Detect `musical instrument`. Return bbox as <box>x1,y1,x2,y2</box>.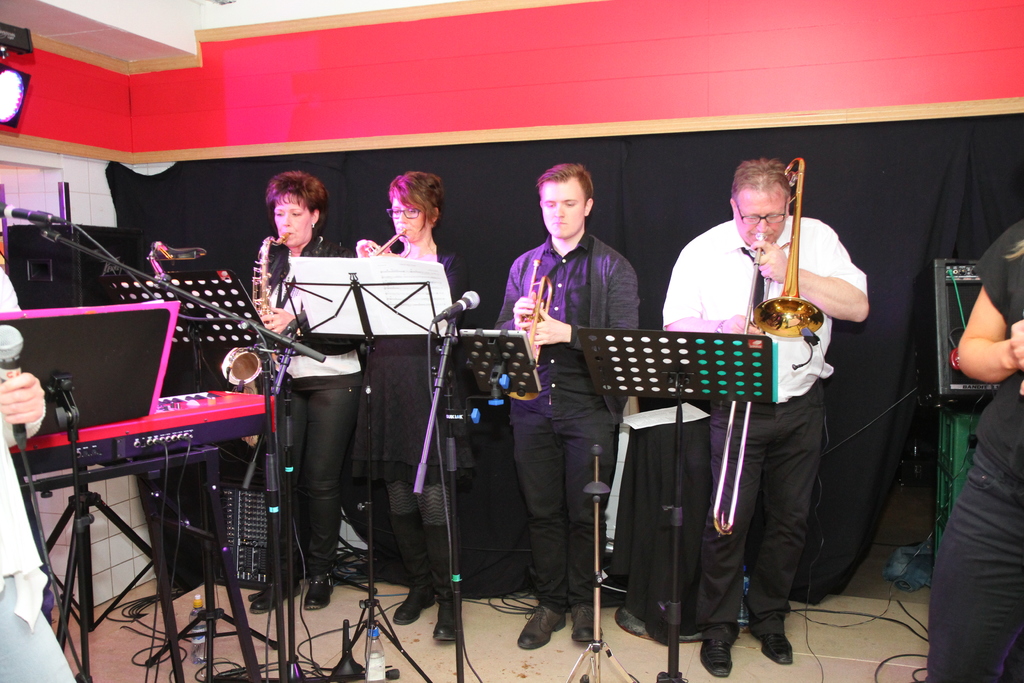
<box>368,224,417,264</box>.
